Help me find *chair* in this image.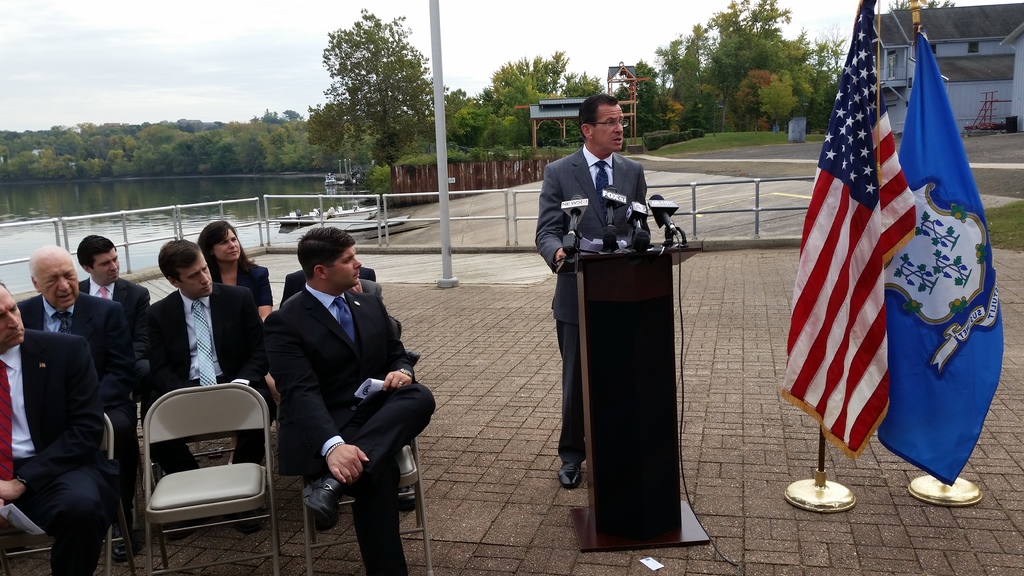
Found it: 115/388/152/544.
